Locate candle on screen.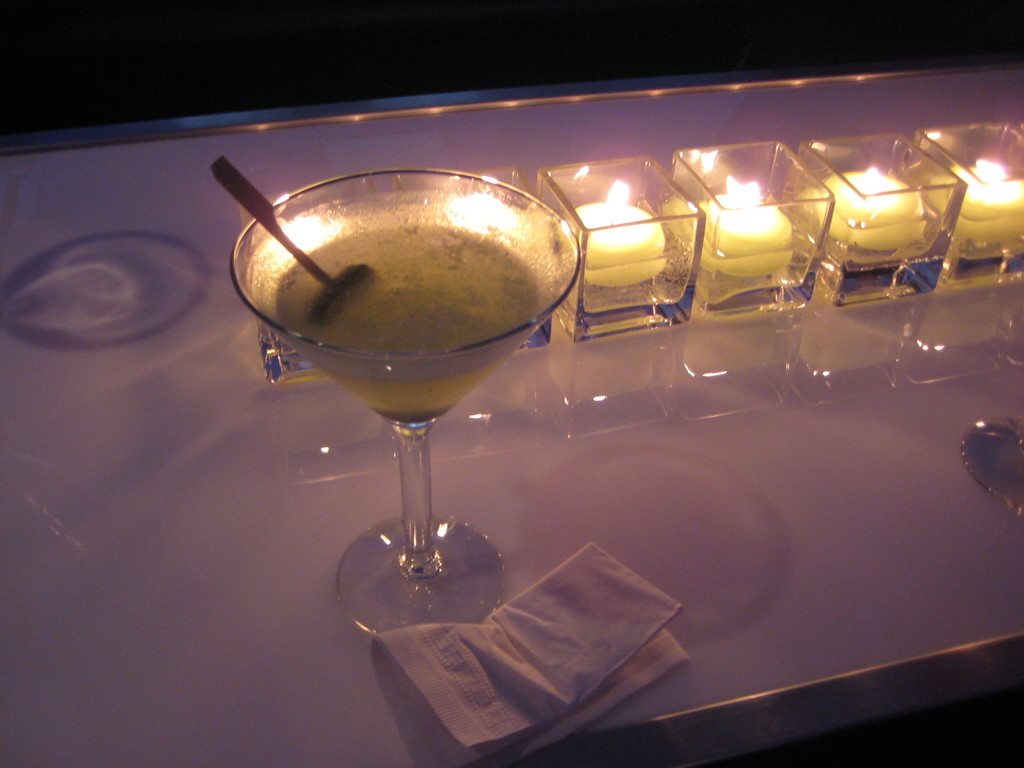
On screen at detection(931, 158, 1023, 259).
